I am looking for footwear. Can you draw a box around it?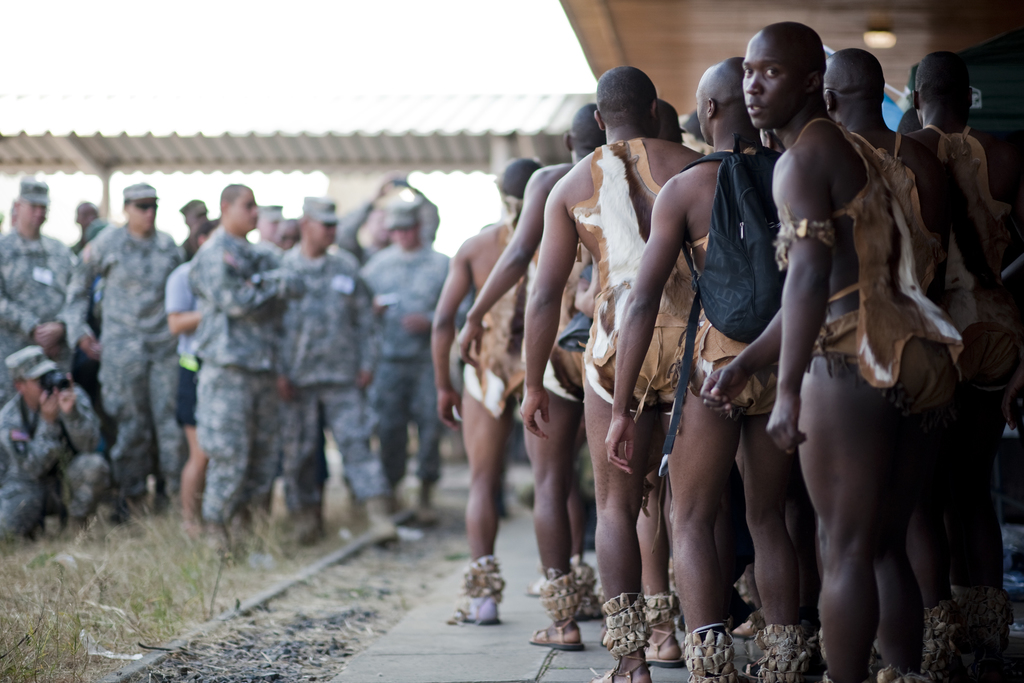
Sure, the bounding box is Rect(728, 612, 767, 645).
